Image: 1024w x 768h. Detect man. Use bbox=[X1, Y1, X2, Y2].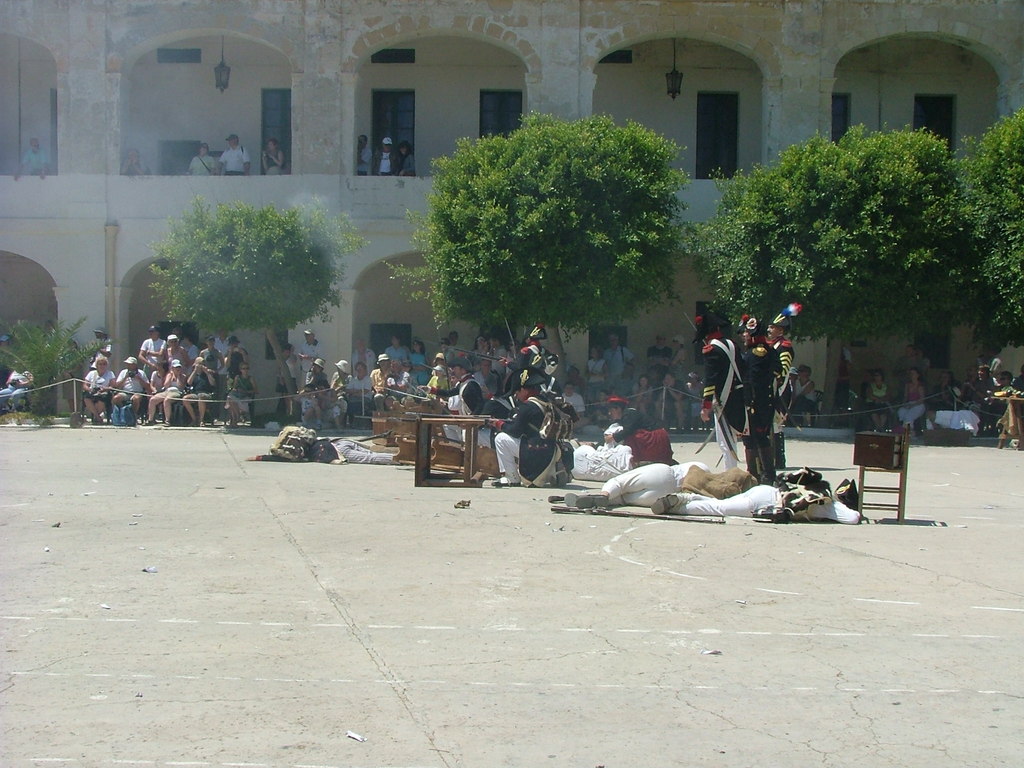
bbox=[444, 359, 481, 437].
